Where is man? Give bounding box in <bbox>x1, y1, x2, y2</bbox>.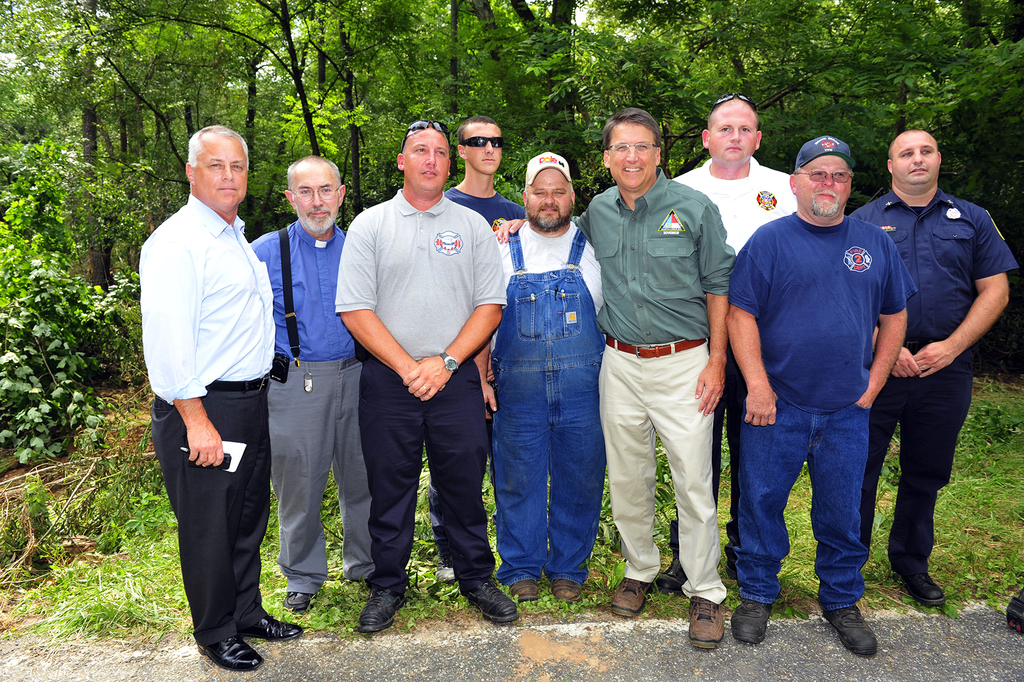
<bbox>135, 117, 317, 675</bbox>.
